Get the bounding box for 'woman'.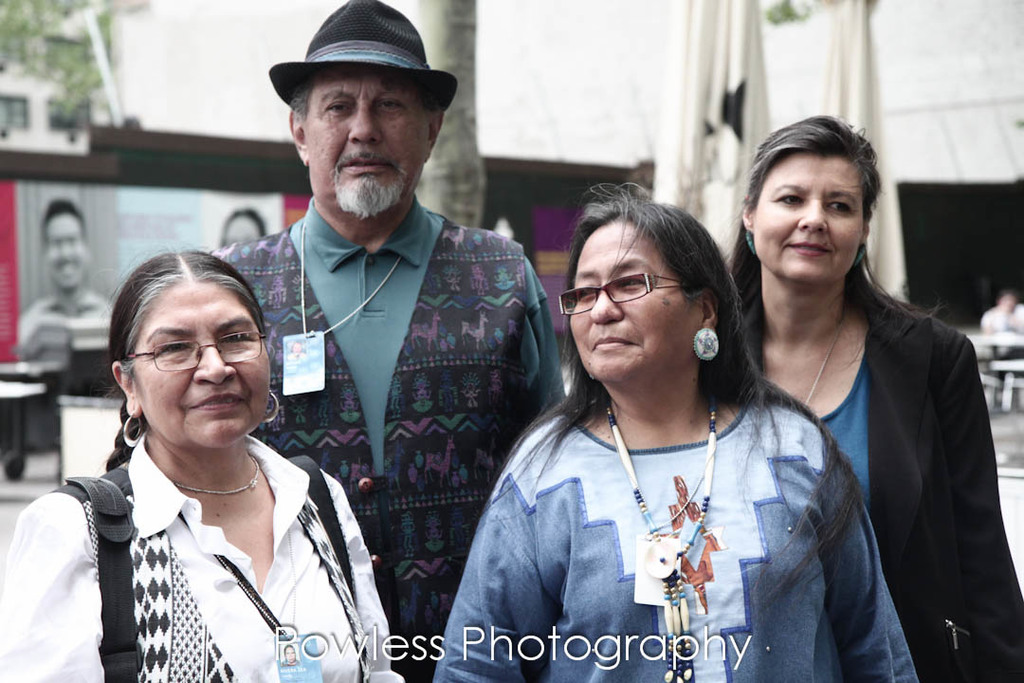
bbox(452, 190, 896, 682).
